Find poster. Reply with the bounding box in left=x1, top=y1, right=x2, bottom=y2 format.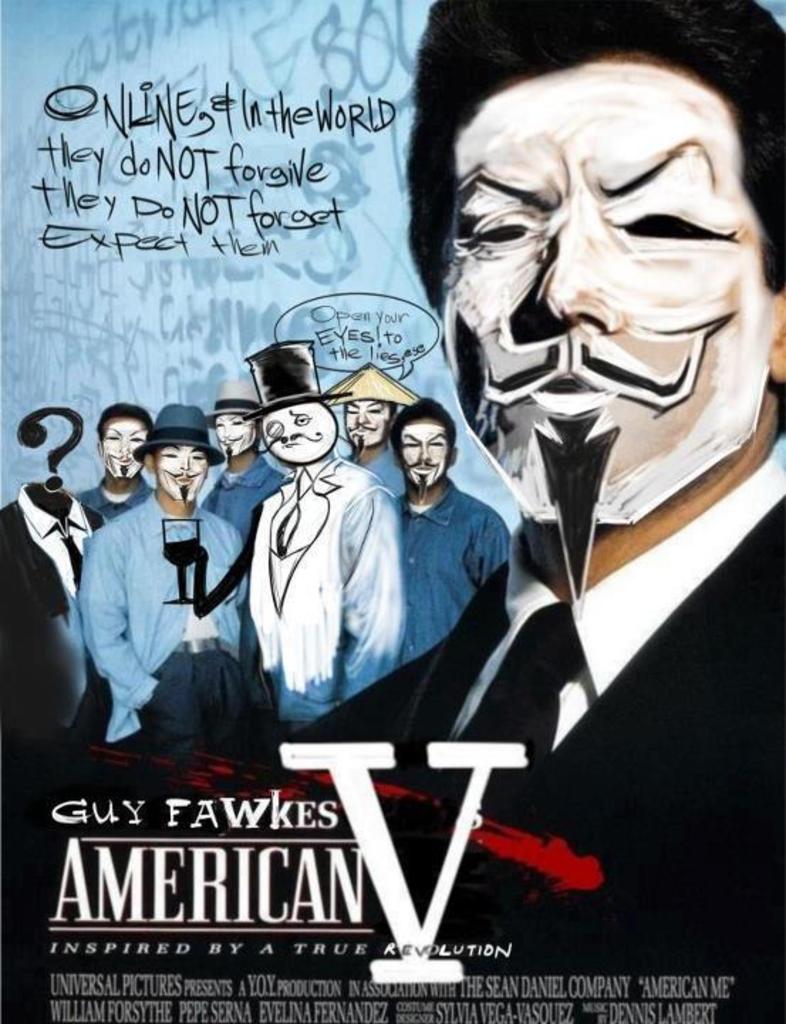
left=0, top=0, right=785, bottom=1023.
